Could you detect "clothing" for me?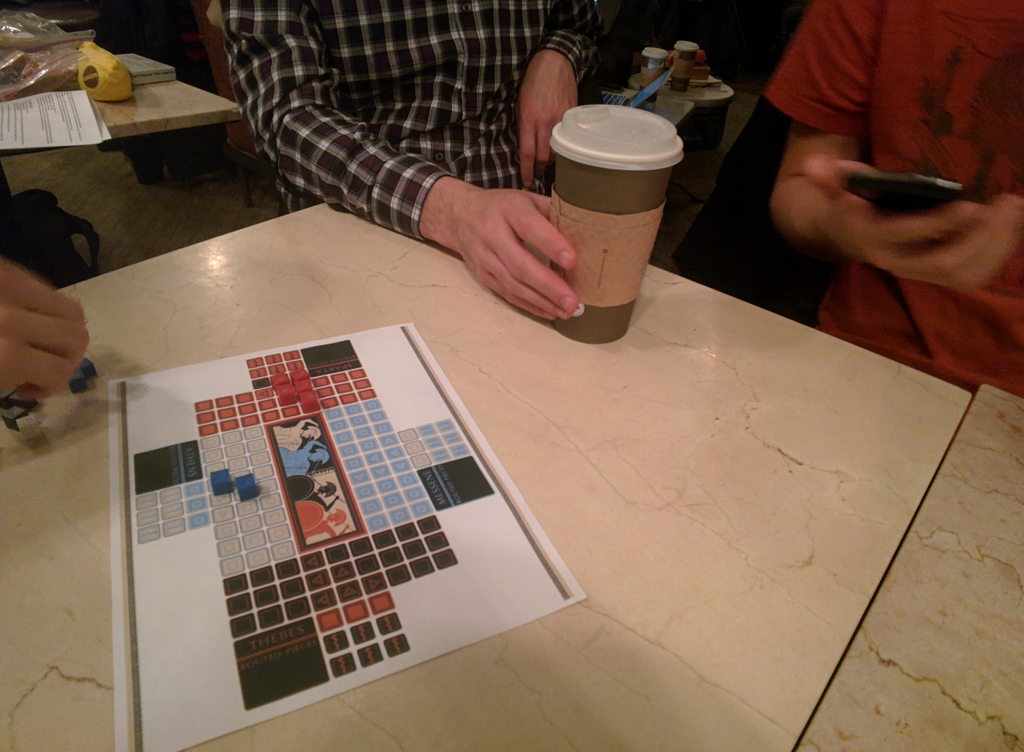
Detection result: [x1=726, y1=0, x2=1014, y2=395].
